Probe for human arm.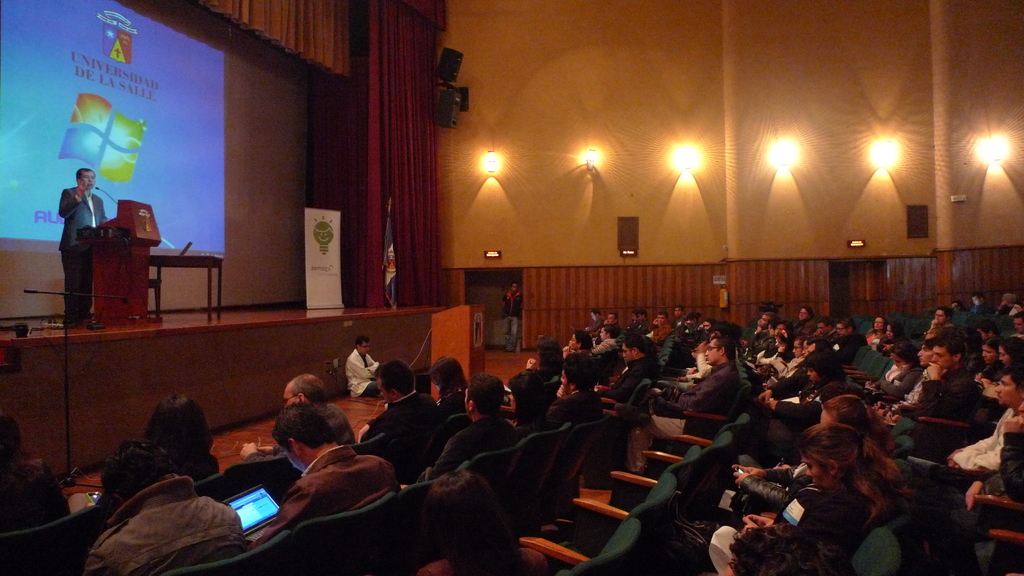
Probe result: 75,533,138,575.
